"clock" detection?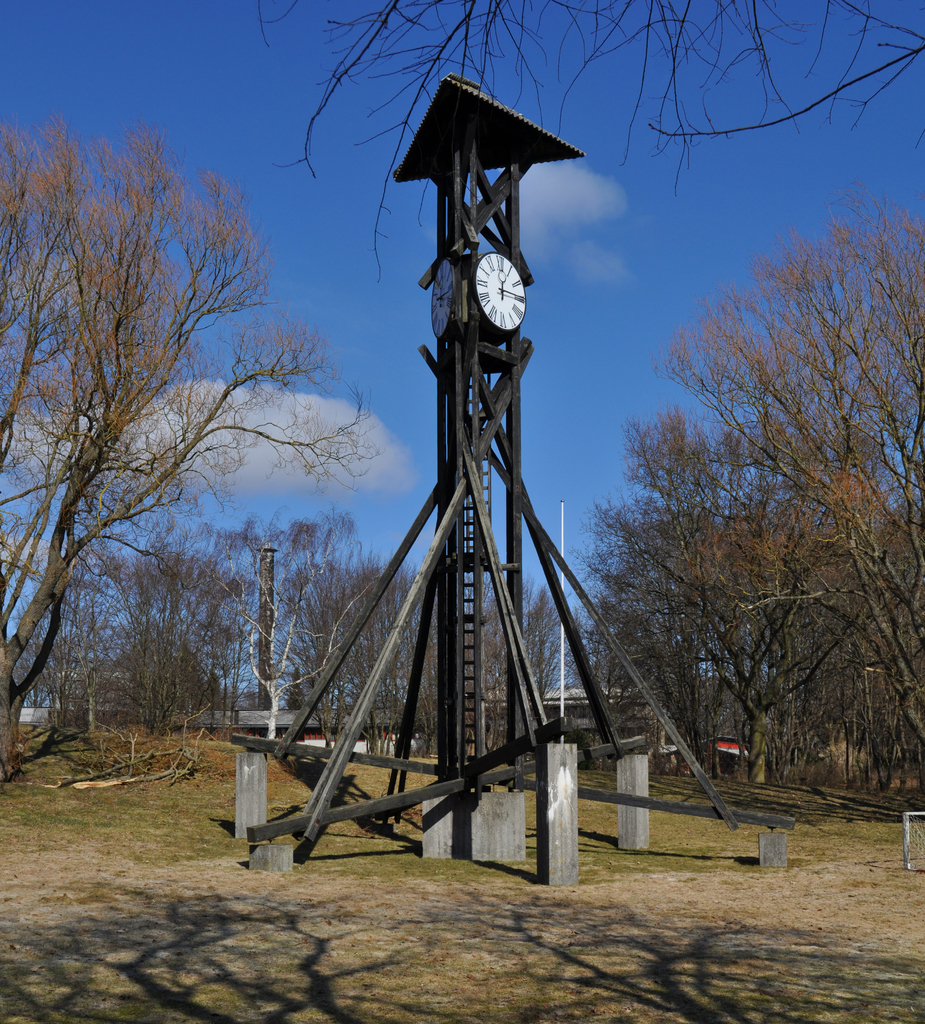
[left=424, top=253, right=462, bottom=332]
